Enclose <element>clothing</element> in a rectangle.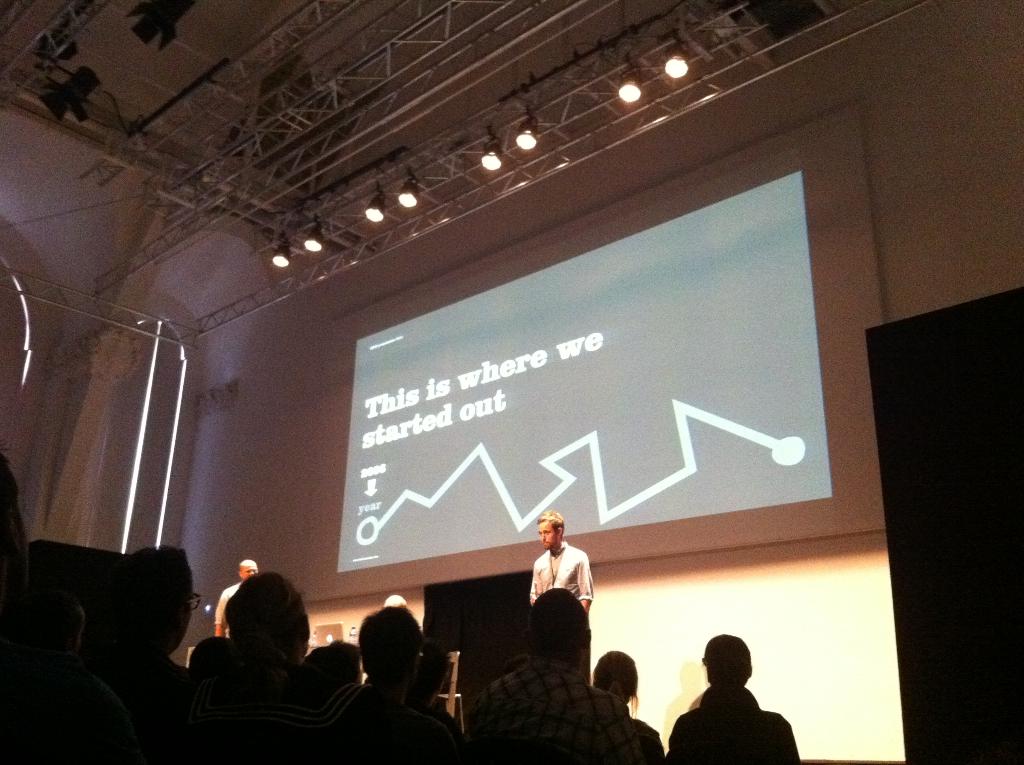
<box>214,576,246,627</box>.
